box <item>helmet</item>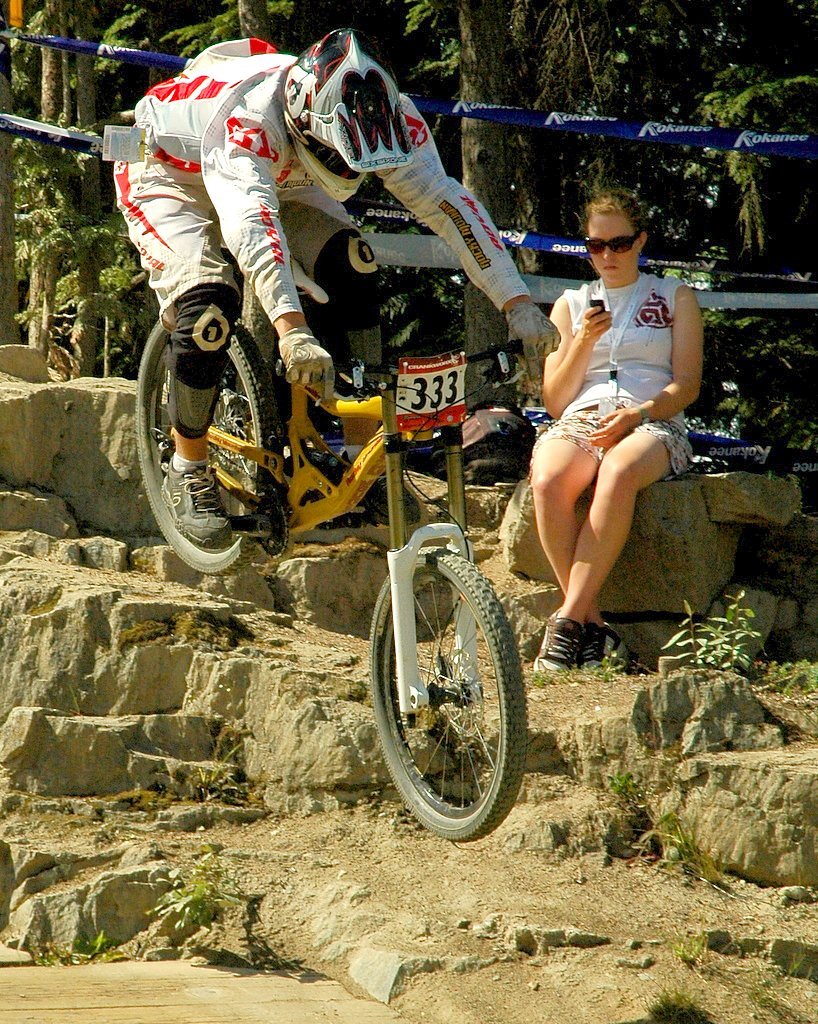
<region>282, 47, 414, 152</region>
